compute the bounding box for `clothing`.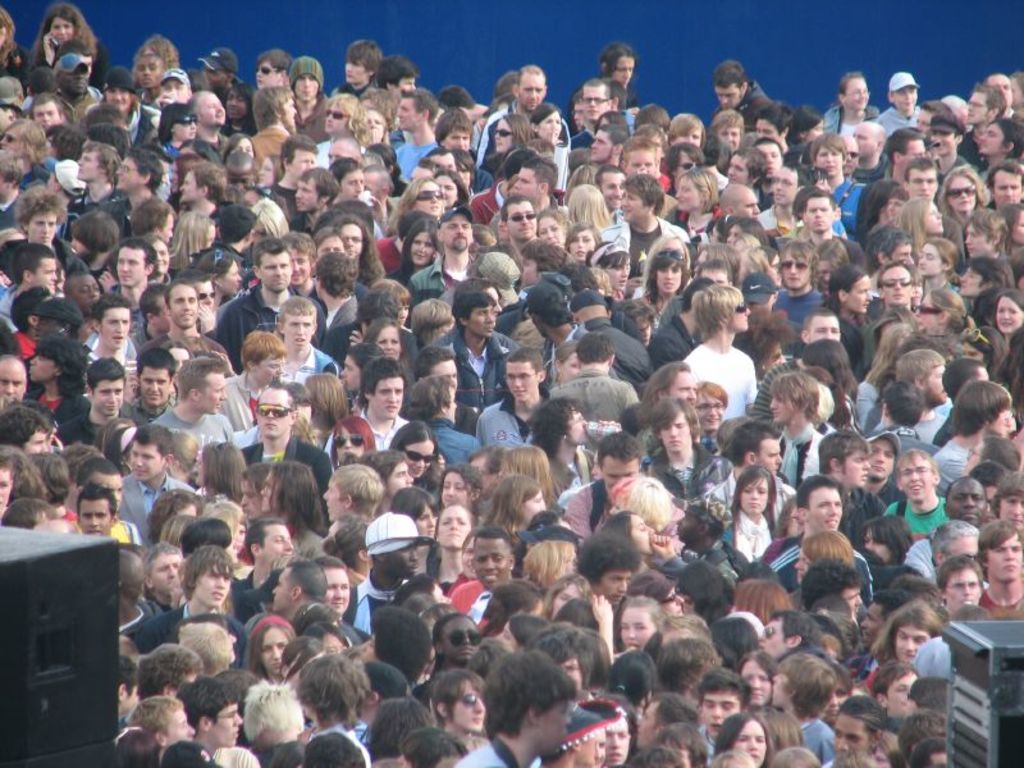
(left=549, top=447, right=603, bottom=509).
